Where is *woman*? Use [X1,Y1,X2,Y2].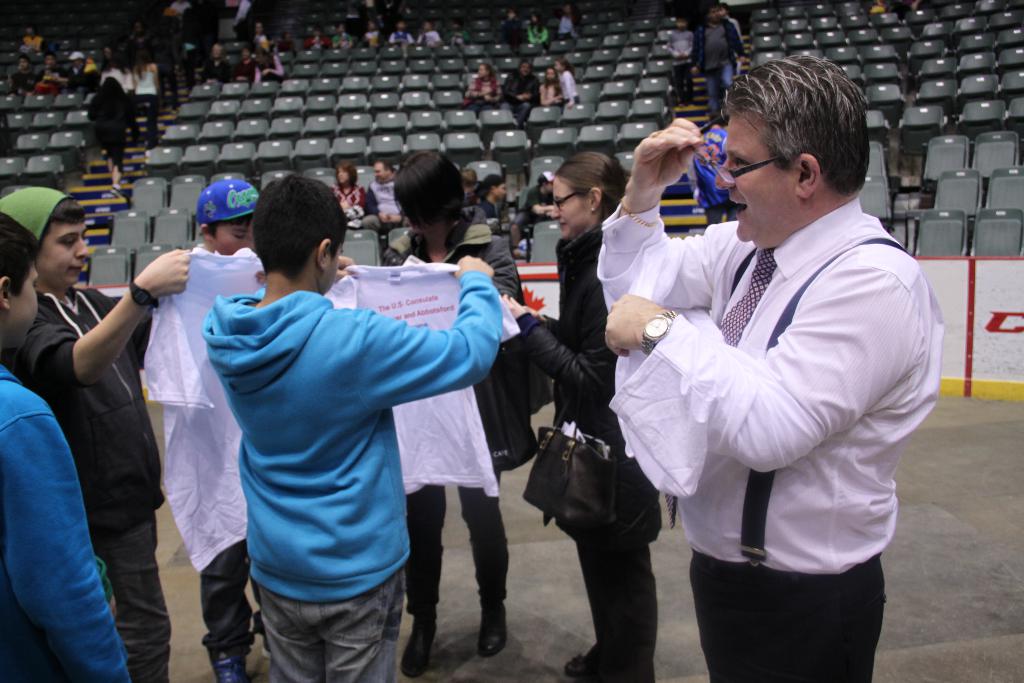
[84,74,138,190].
